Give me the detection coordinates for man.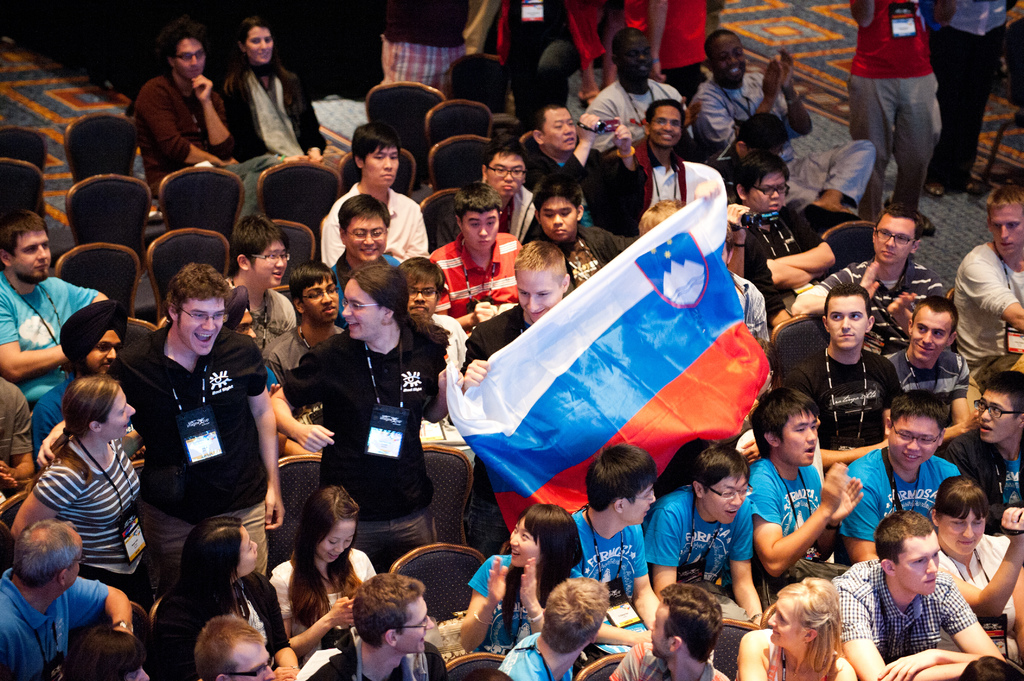
456 235 582 387.
